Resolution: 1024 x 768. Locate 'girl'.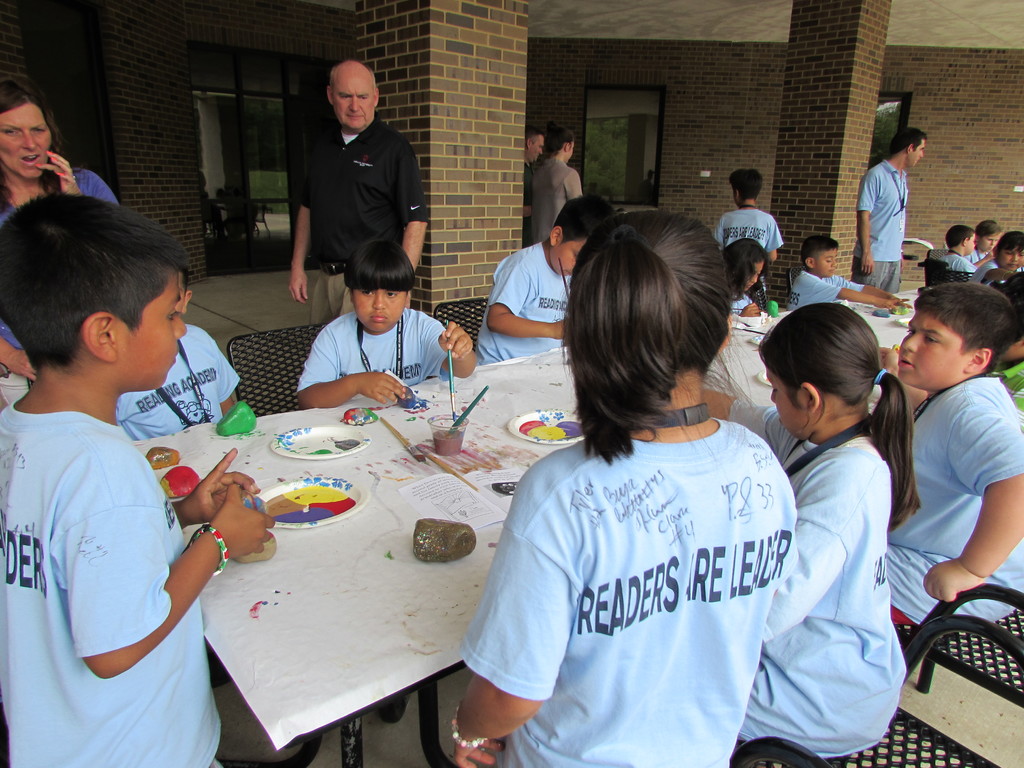
rect(966, 228, 1023, 296).
